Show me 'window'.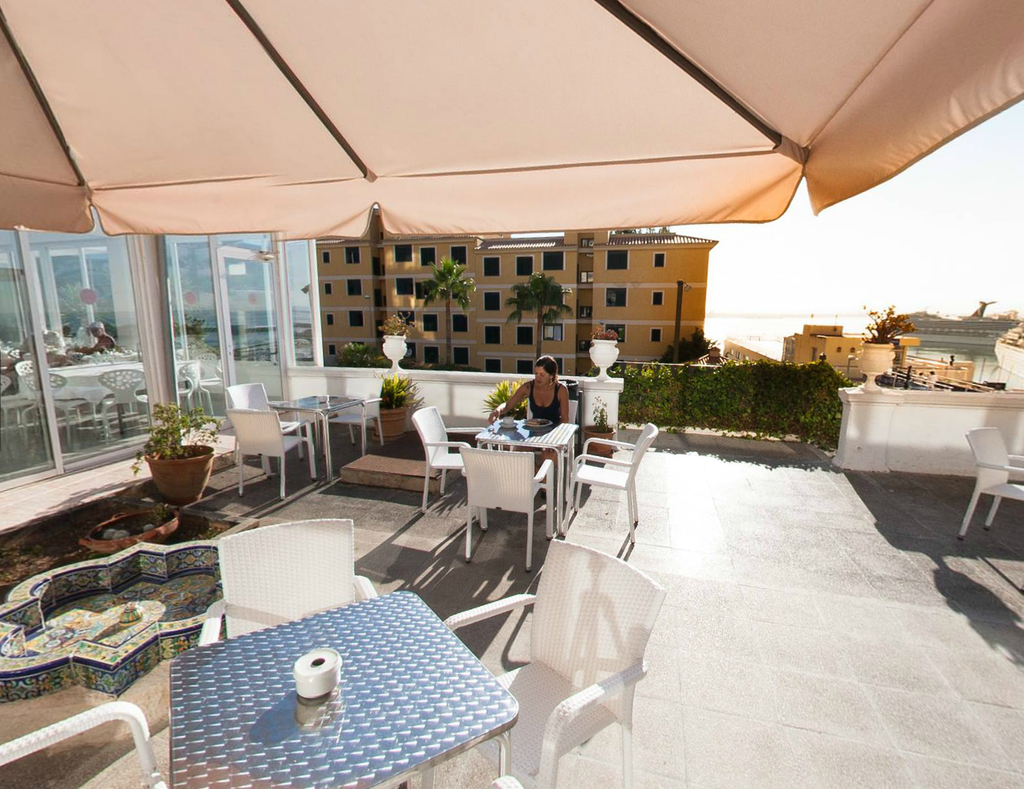
'window' is here: {"left": 487, "top": 358, "right": 501, "bottom": 374}.
